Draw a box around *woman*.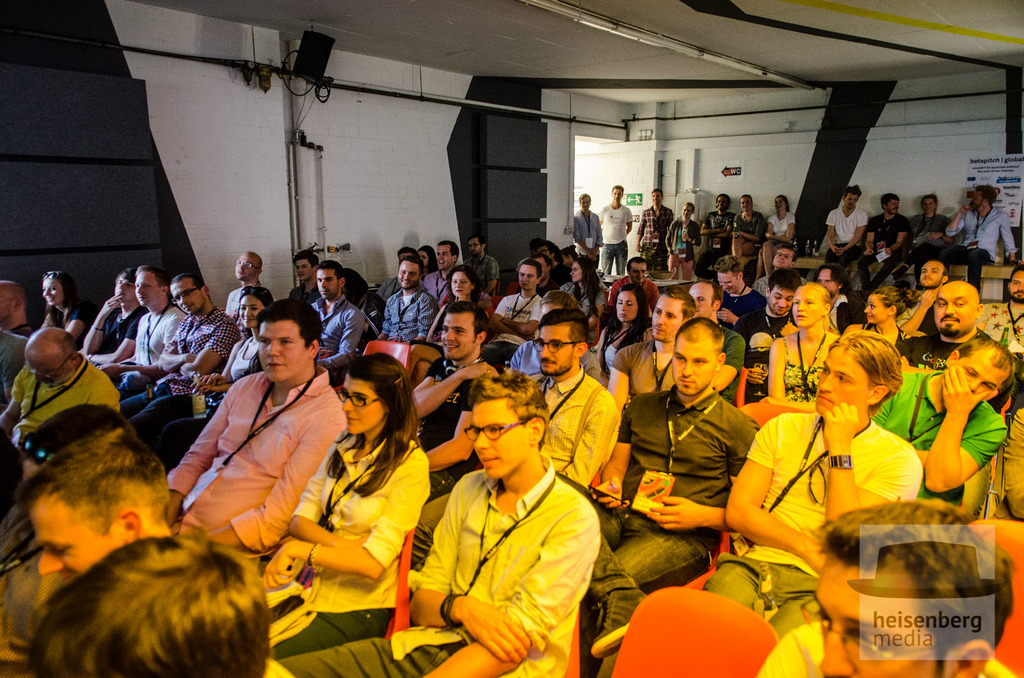
[left=888, top=191, right=953, bottom=285].
